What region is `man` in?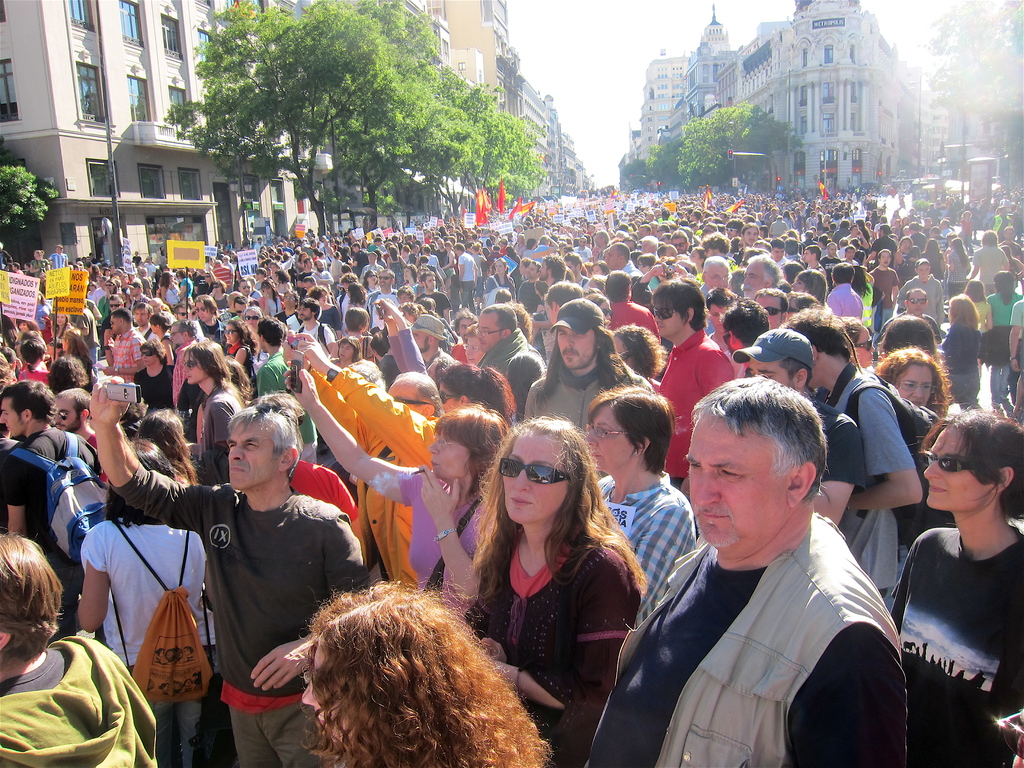
(239,280,255,304).
